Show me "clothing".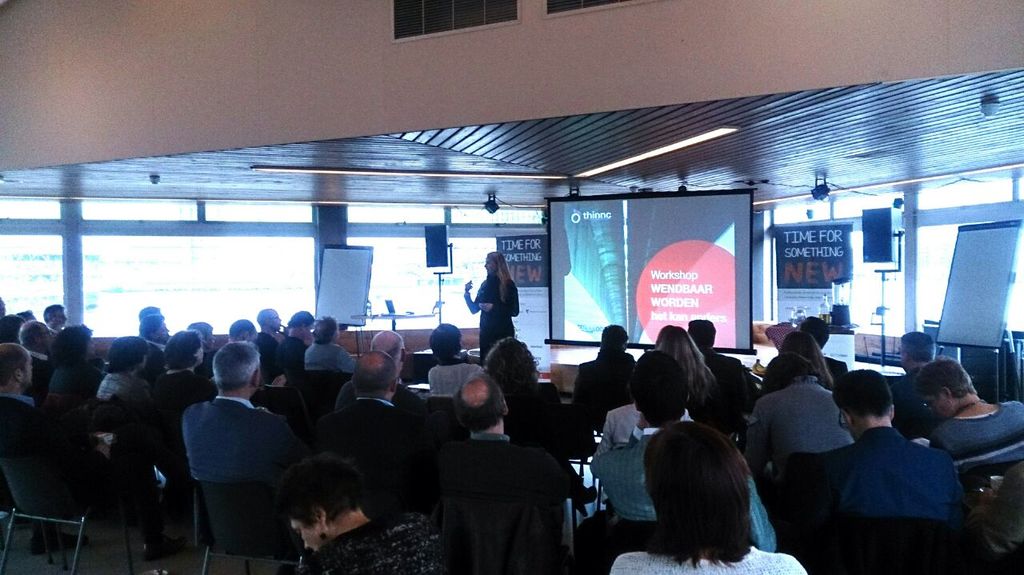
"clothing" is here: x1=426, y1=432, x2=582, y2=540.
